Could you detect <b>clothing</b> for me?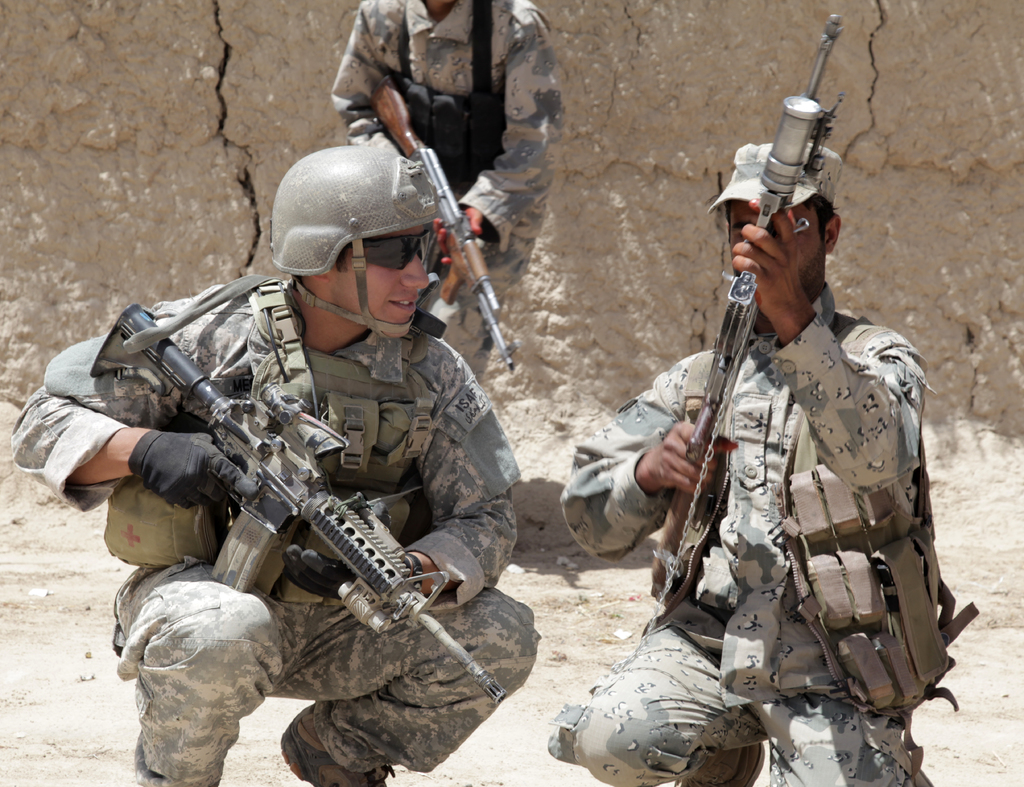
Detection result: 417 160 556 386.
